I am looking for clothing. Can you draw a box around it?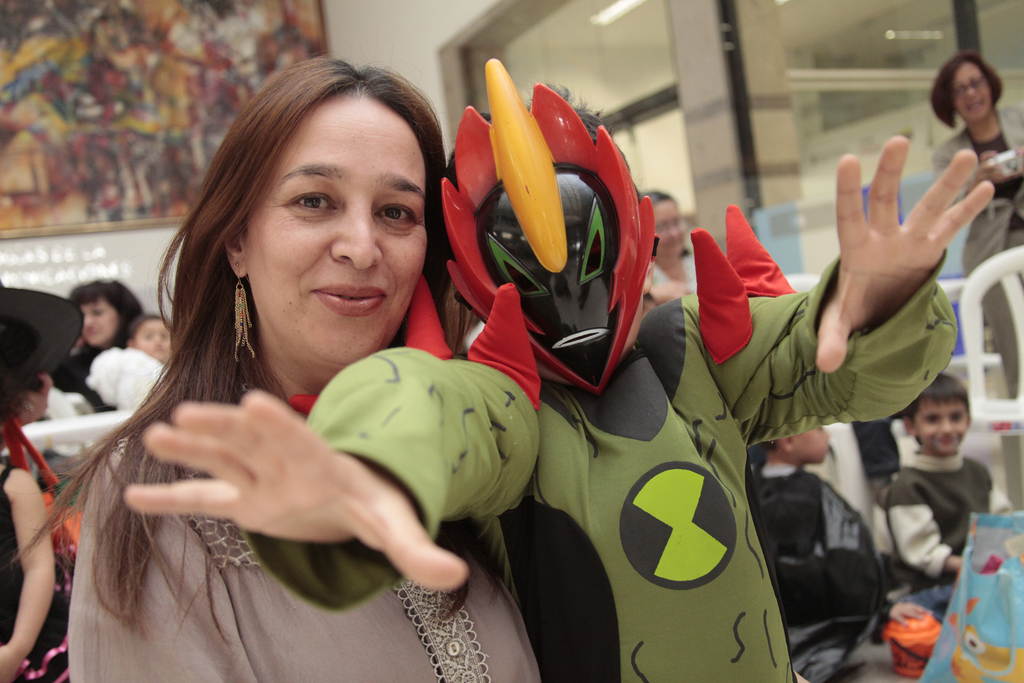
Sure, the bounding box is bbox=(874, 445, 1012, 639).
